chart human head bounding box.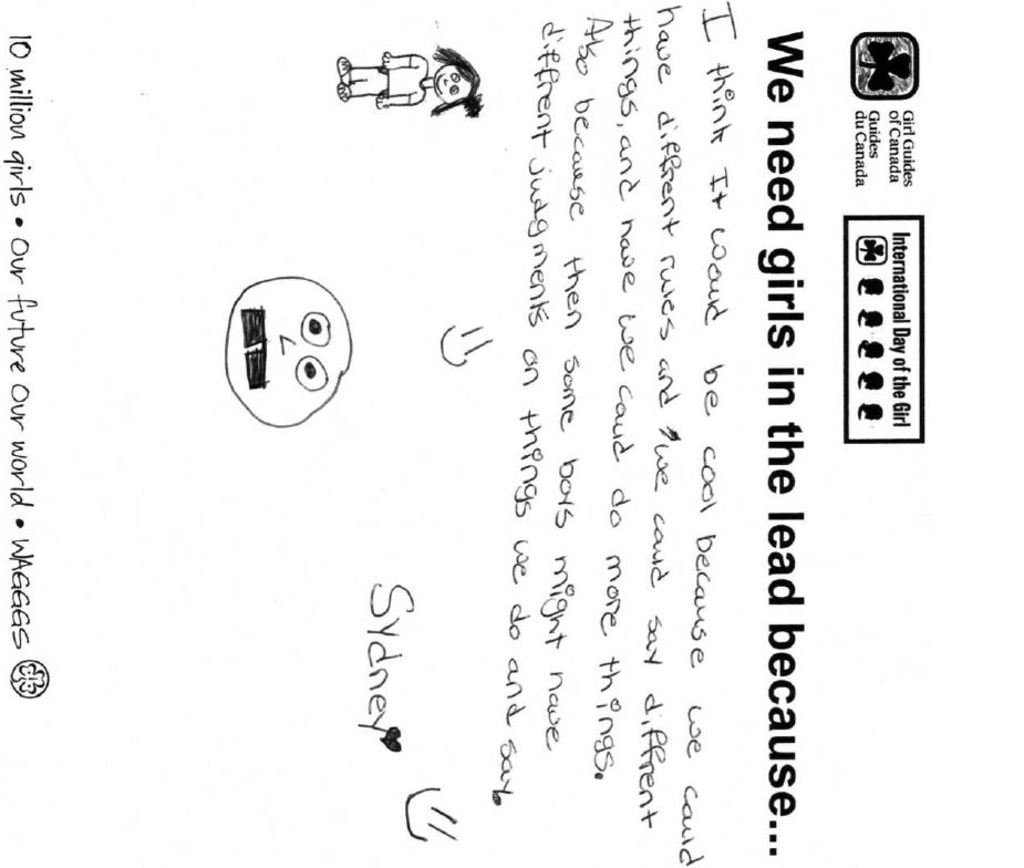
Charted: [436,46,477,112].
